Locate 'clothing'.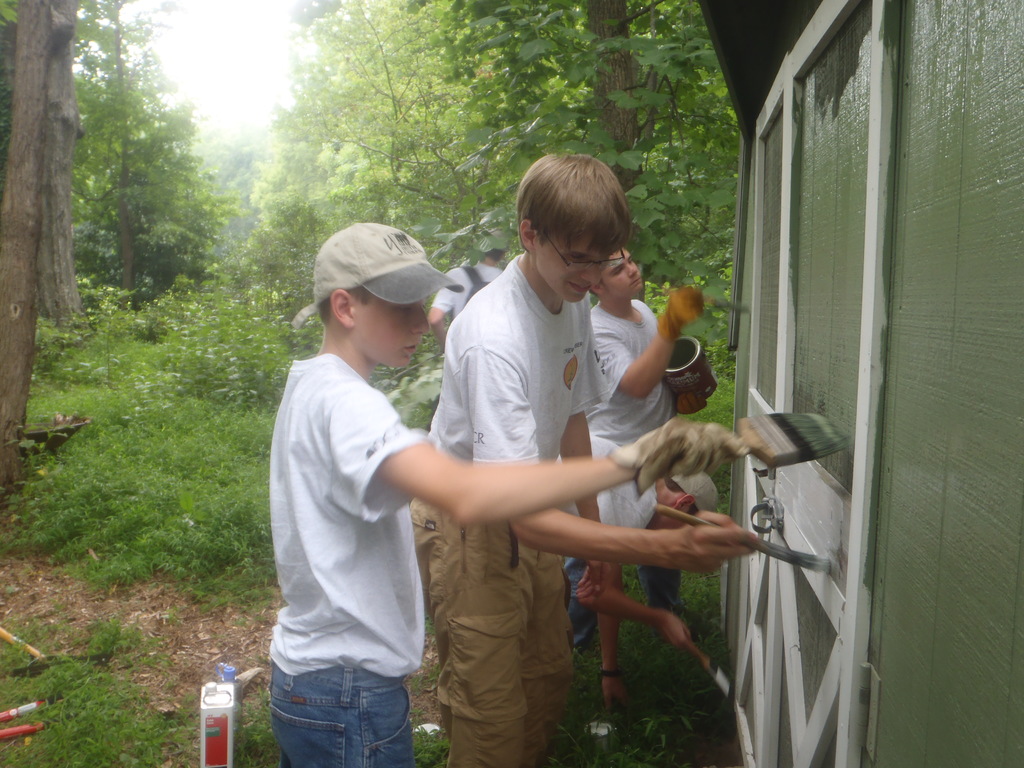
Bounding box: left=435, top=257, right=520, bottom=344.
